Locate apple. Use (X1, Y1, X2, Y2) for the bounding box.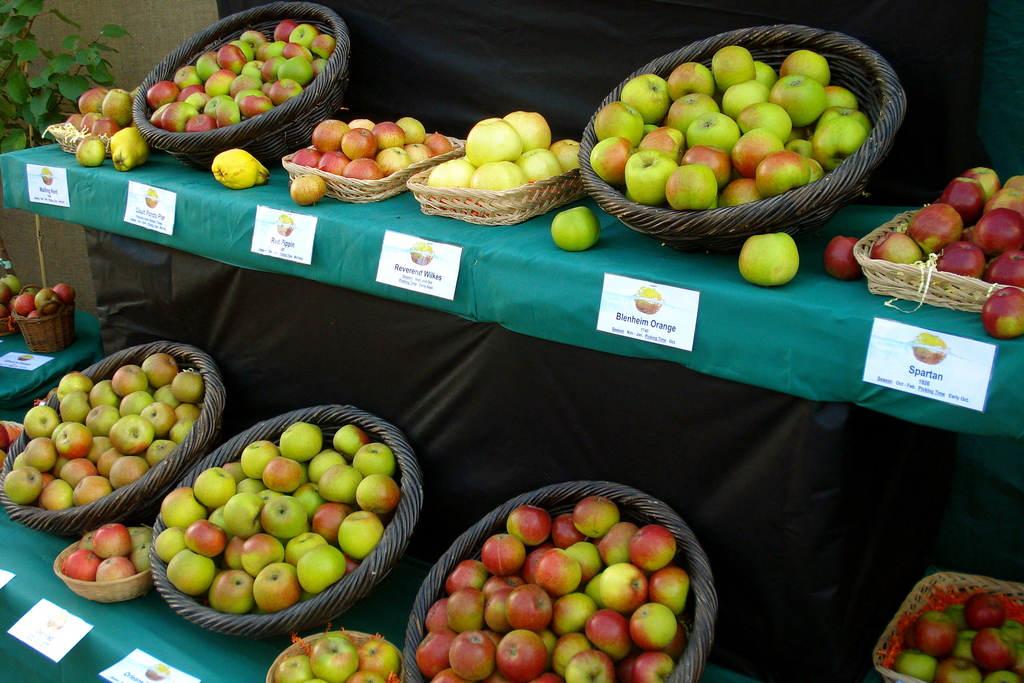
(35, 290, 60, 314).
